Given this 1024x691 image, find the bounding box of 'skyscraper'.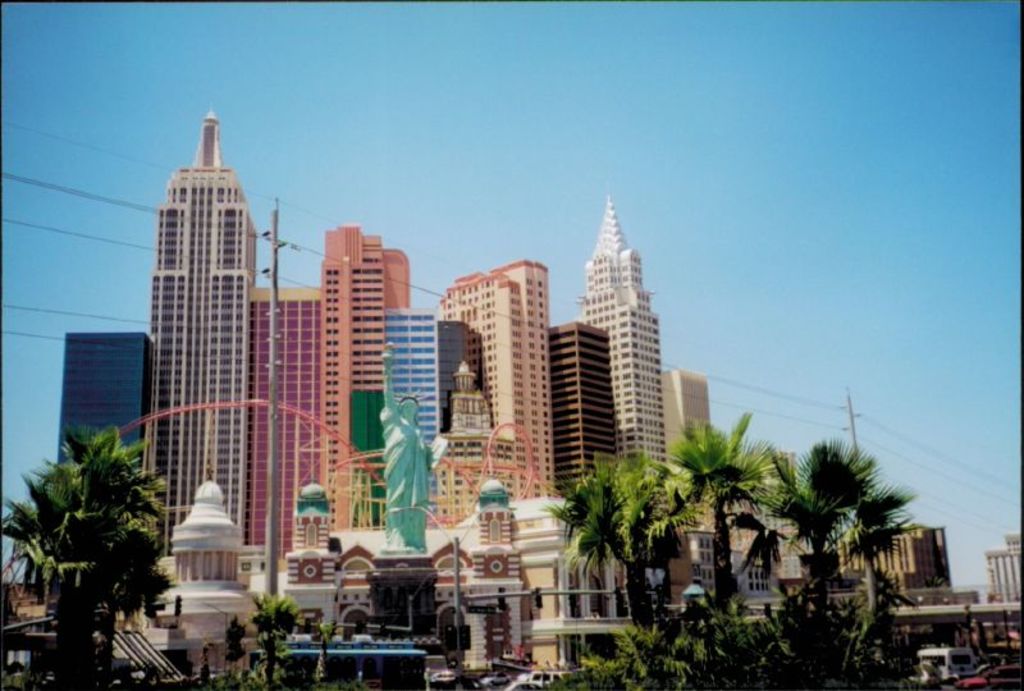
detection(653, 370, 744, 613).
